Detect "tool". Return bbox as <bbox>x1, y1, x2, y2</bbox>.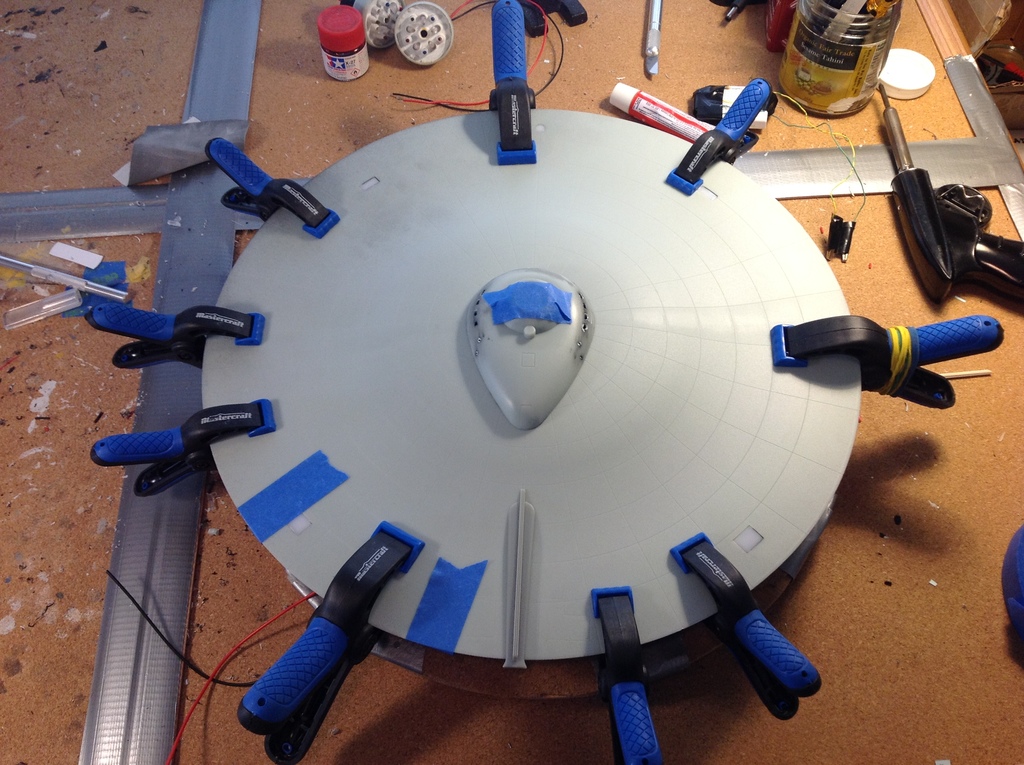
<bbox>771, 319, 997, 419</bbox>.
